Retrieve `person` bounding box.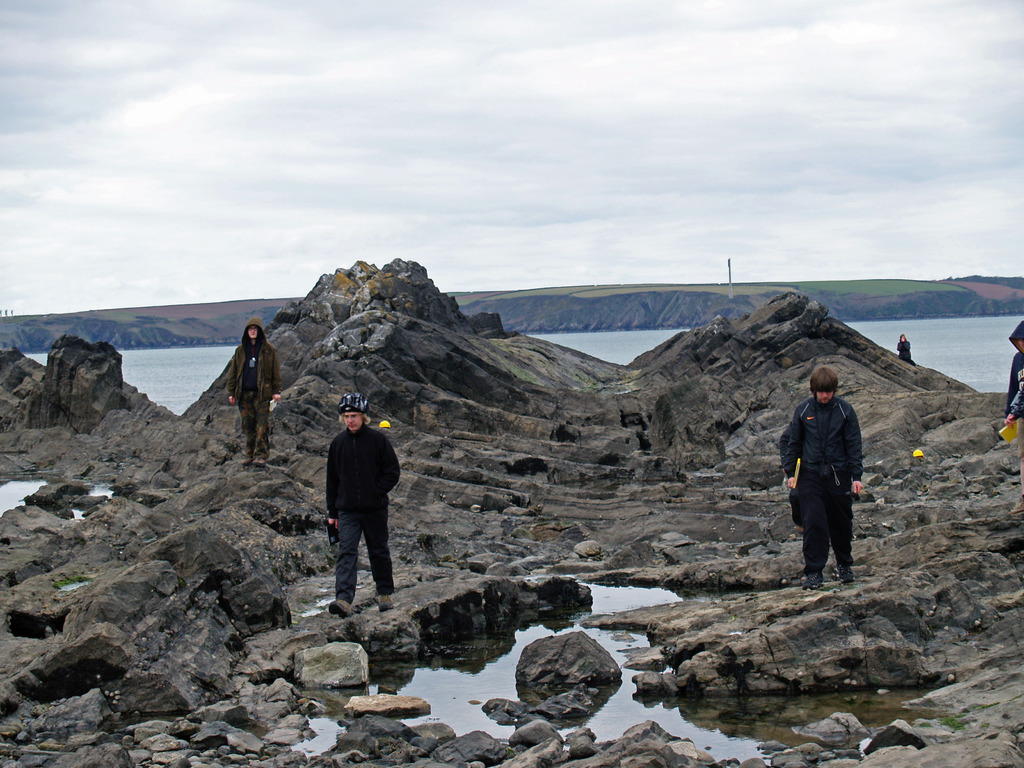
Bounding box: region(779, 368, 863, 579).
